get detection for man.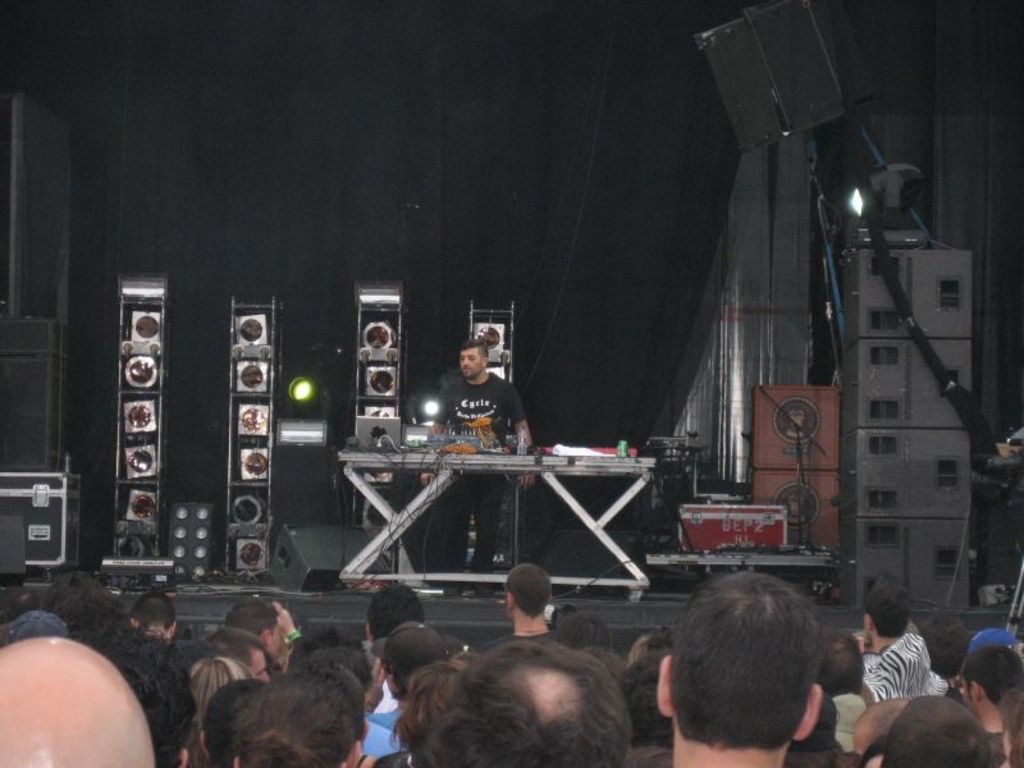
Detection: locate(448, 639, 635, 767).
